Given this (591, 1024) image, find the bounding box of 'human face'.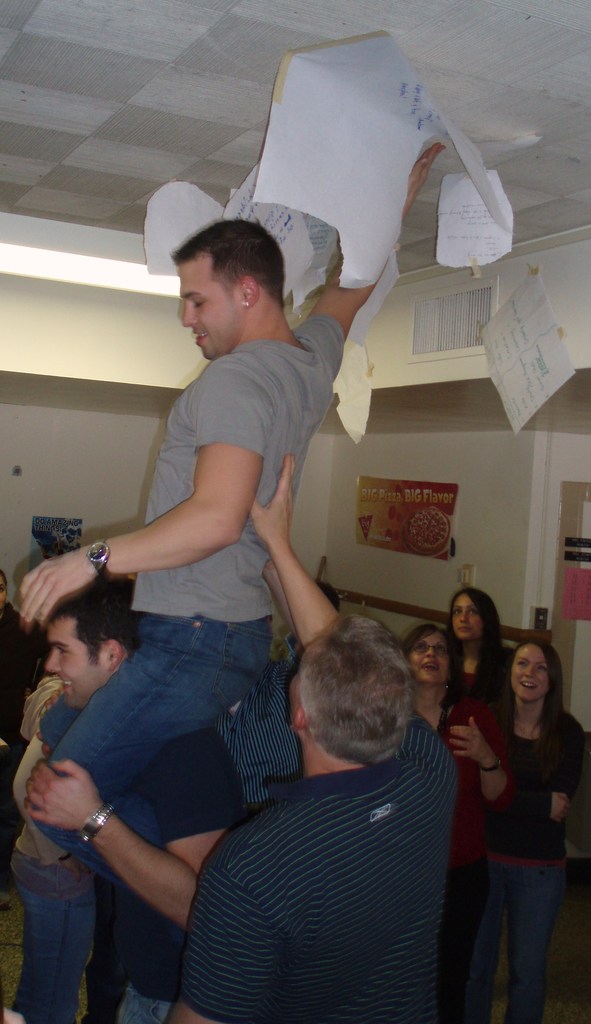
180 253 238 358.
